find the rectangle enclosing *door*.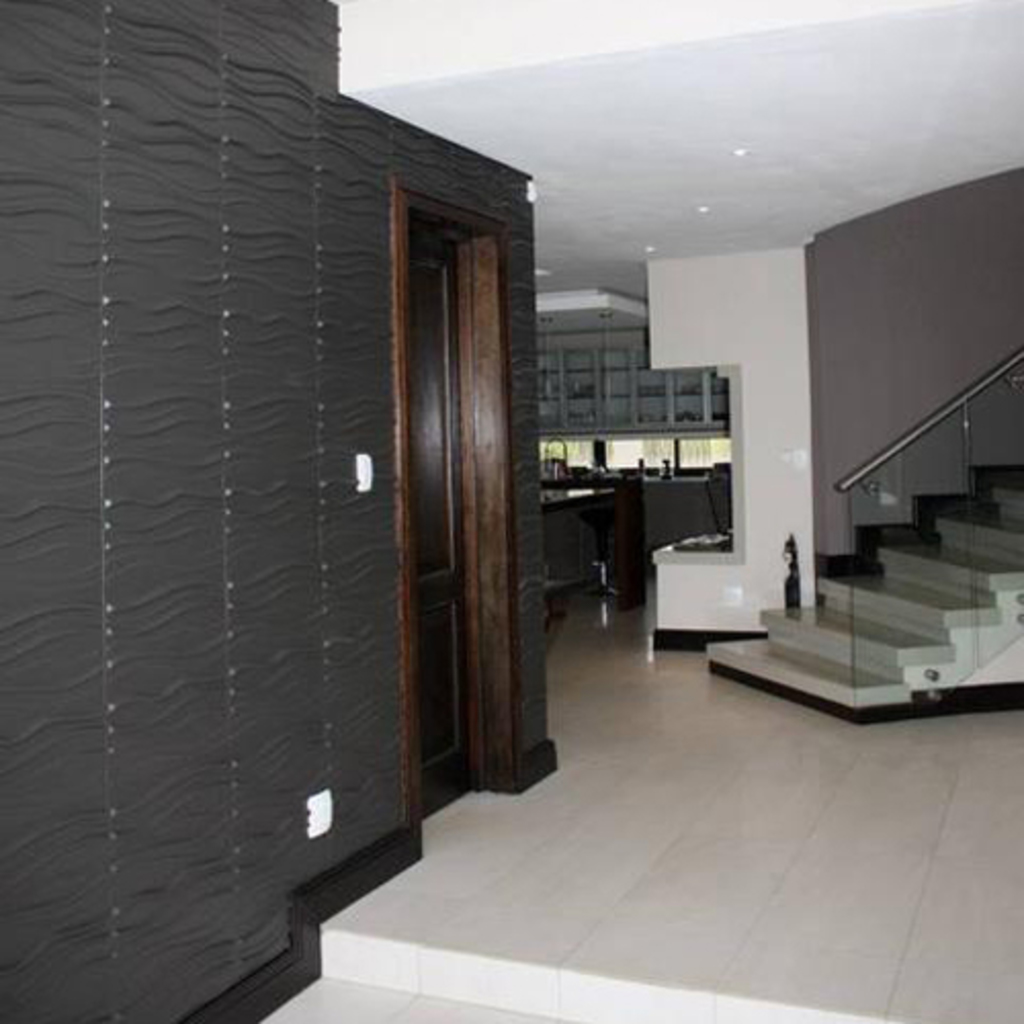
x1=397 y1=219 x2=485 y2=829.
